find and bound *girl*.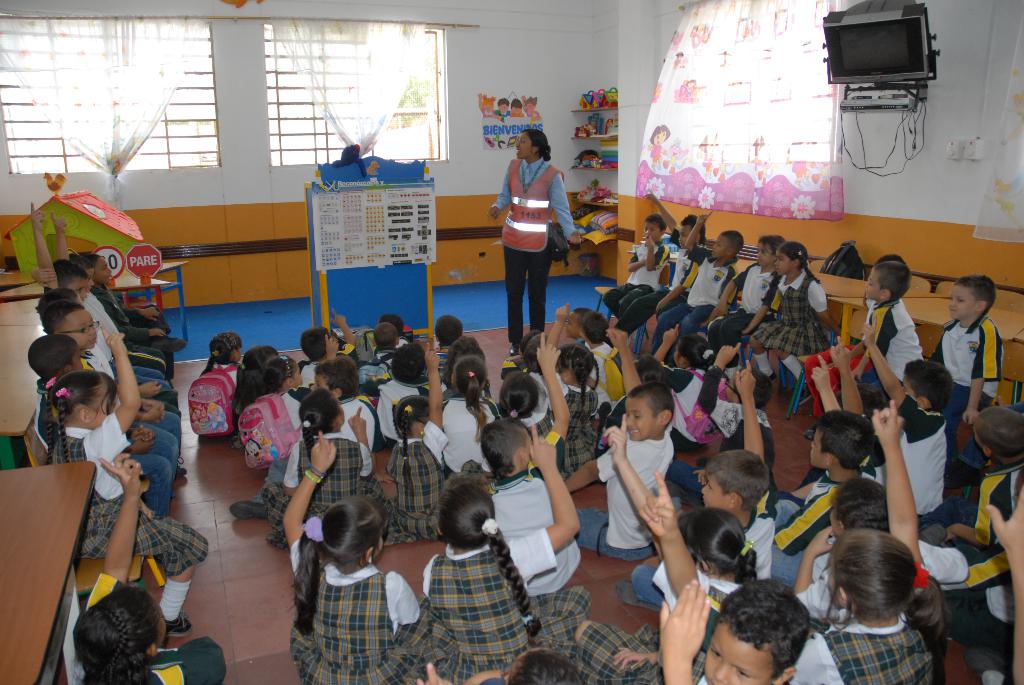
Bound: left=419, top=422, right=589, bottom=683.
